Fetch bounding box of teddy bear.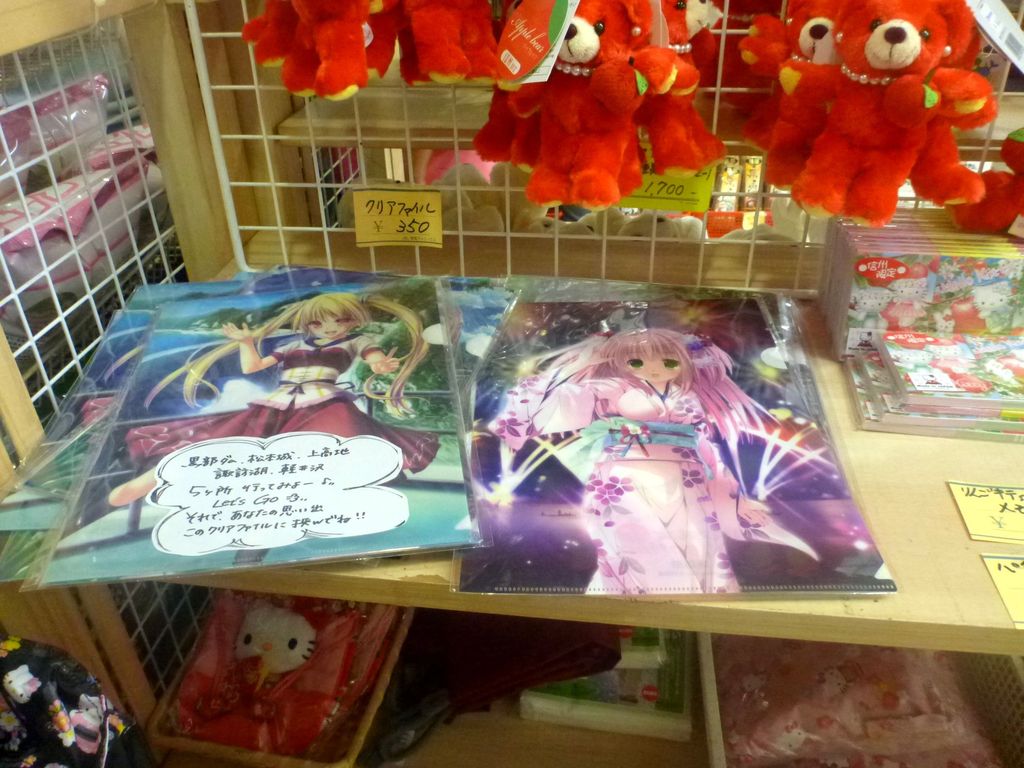
Bbox: {"x1": 738, "y1": 0, "x2": 857, "y2": 189}.
